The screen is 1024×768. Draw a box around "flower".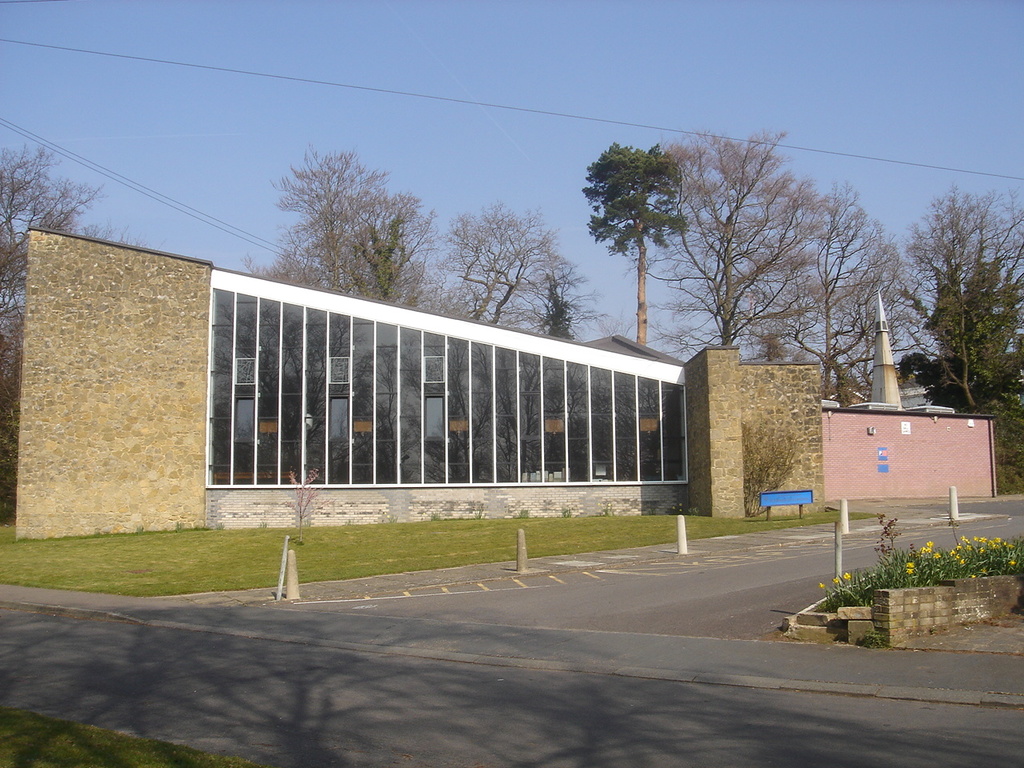
region(903, 560, 918, 570).
